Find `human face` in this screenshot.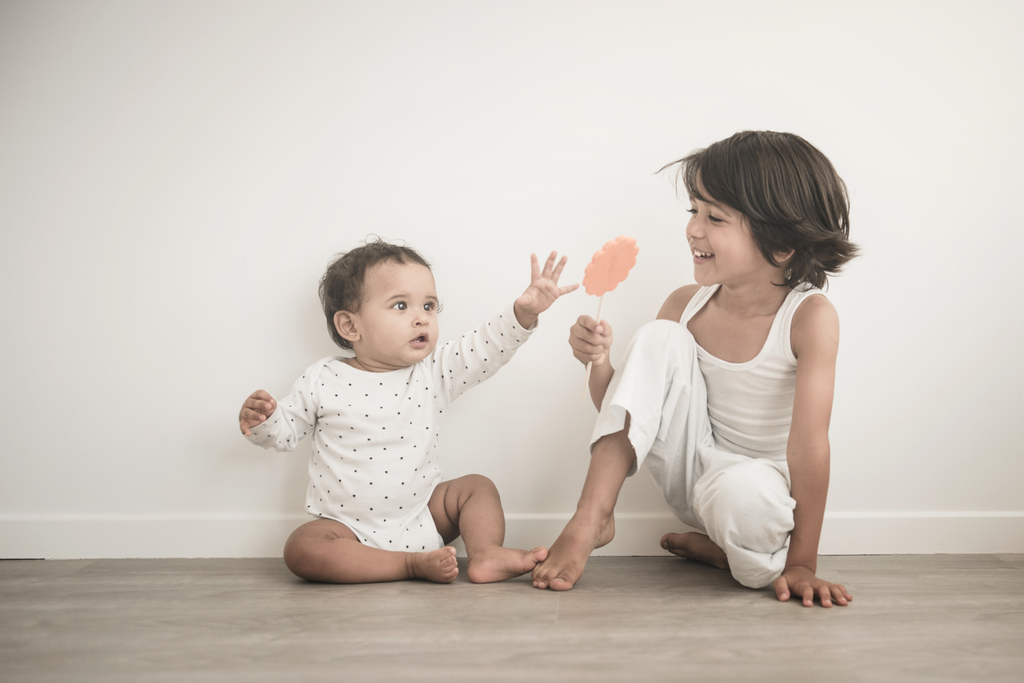
The bounding box for `human face` is 680:162:780:284.
